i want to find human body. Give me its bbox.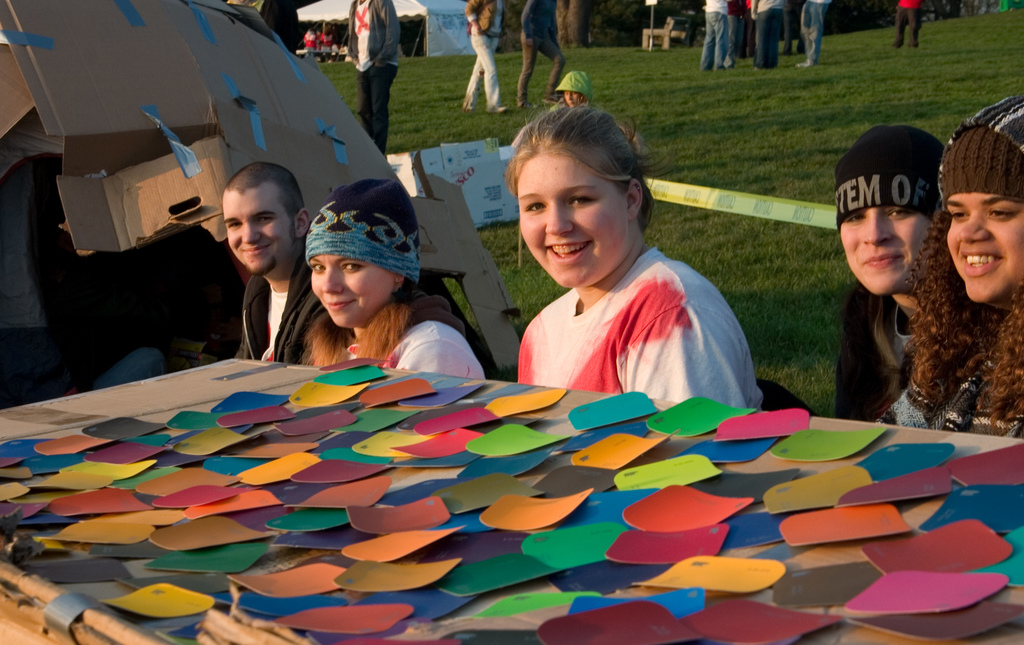
rect(221, 158, 332, 363).
